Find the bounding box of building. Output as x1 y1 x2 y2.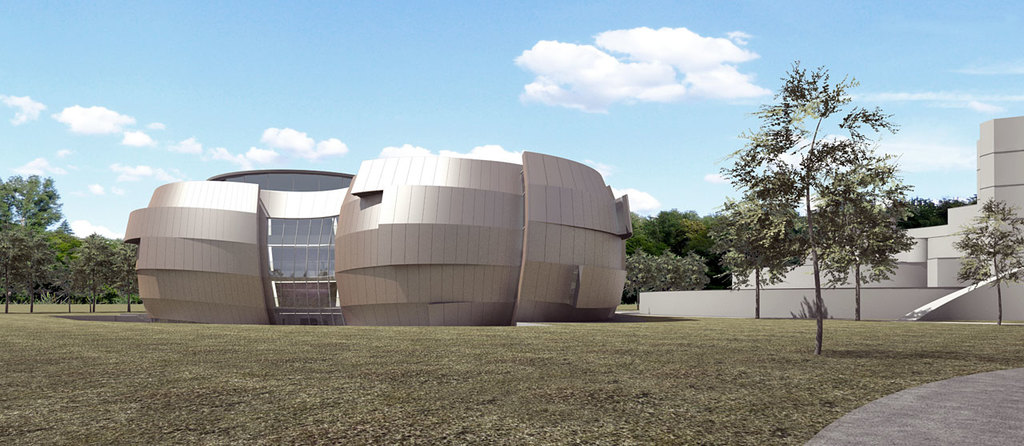
122 152 630 323.
